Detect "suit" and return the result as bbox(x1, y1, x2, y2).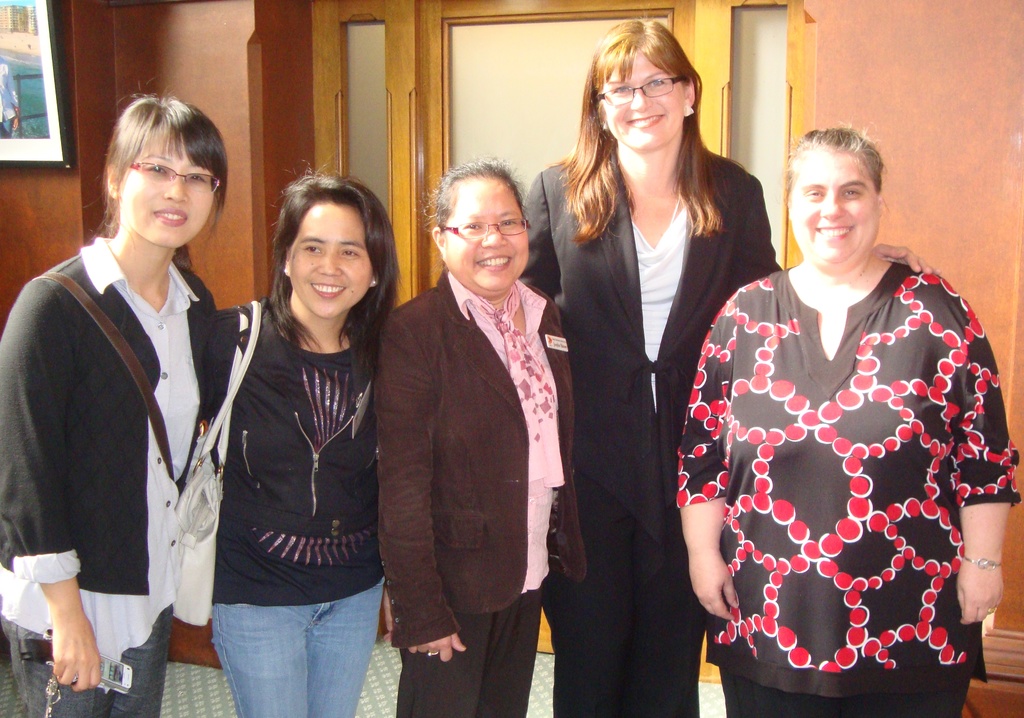
bbox(518, 140, 785, 717).
